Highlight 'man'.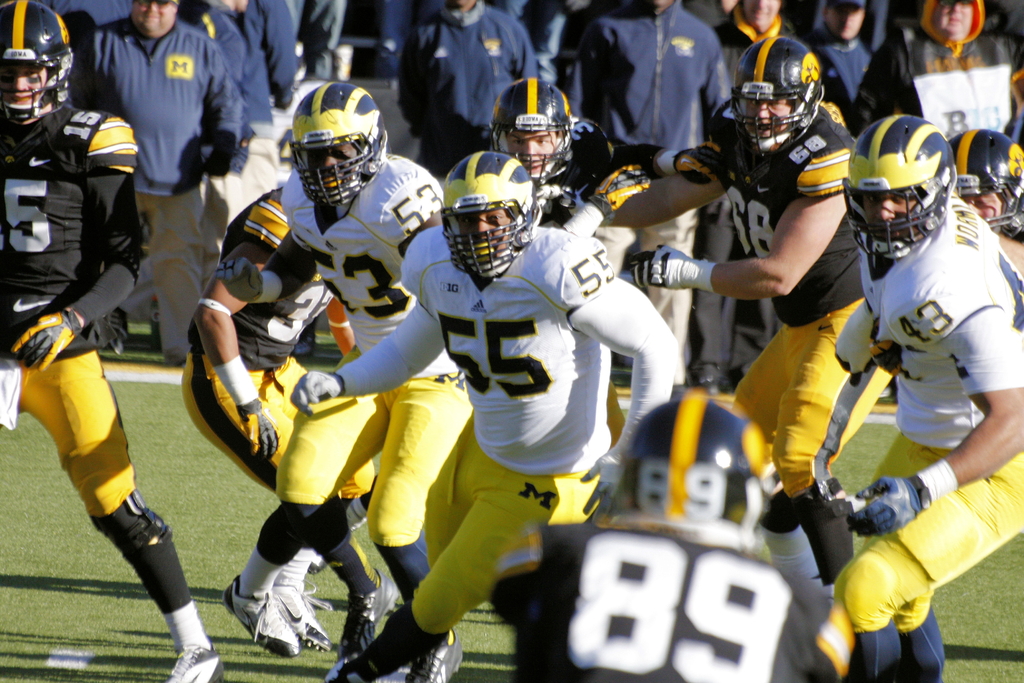
Highlighted region: 250,0,299,140.
